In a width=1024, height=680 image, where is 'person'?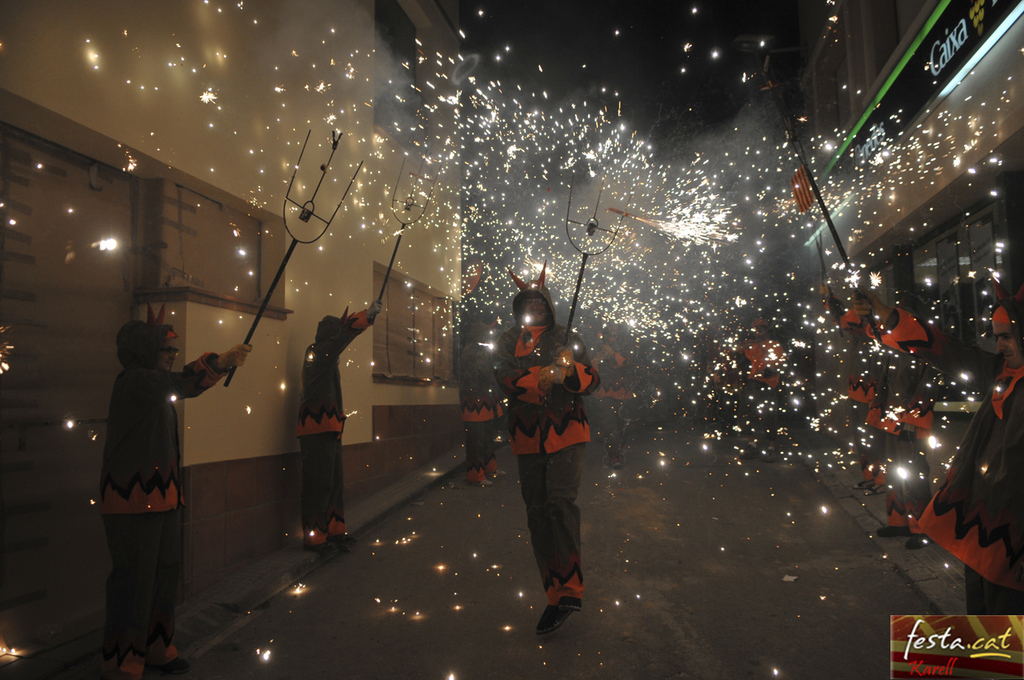
<region>300, 302, 379, 550</region>.
